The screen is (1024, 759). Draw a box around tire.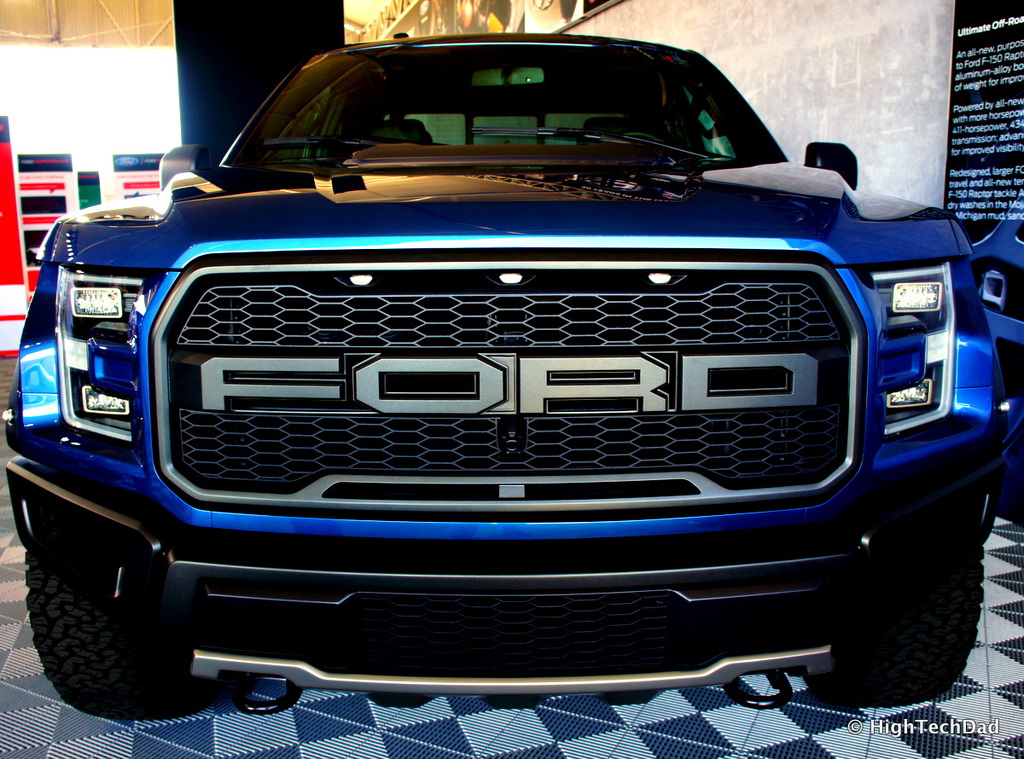
Rect(15, 496, 186, 722).
